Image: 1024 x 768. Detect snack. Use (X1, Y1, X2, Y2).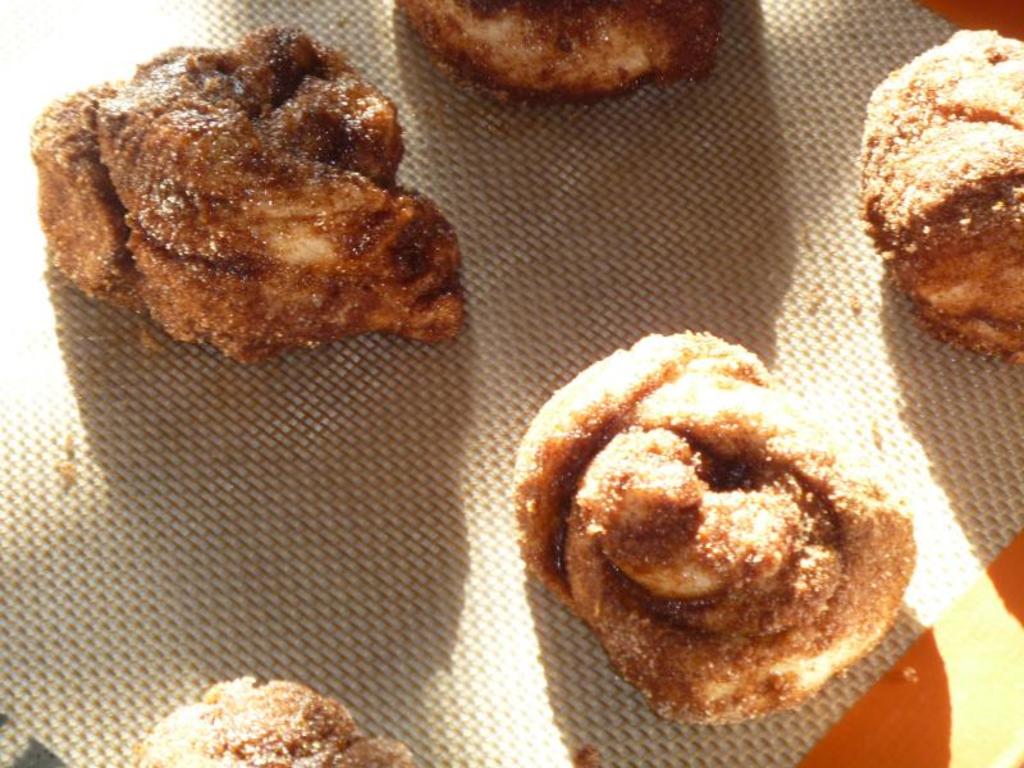
(511, 332, 918, 728).
